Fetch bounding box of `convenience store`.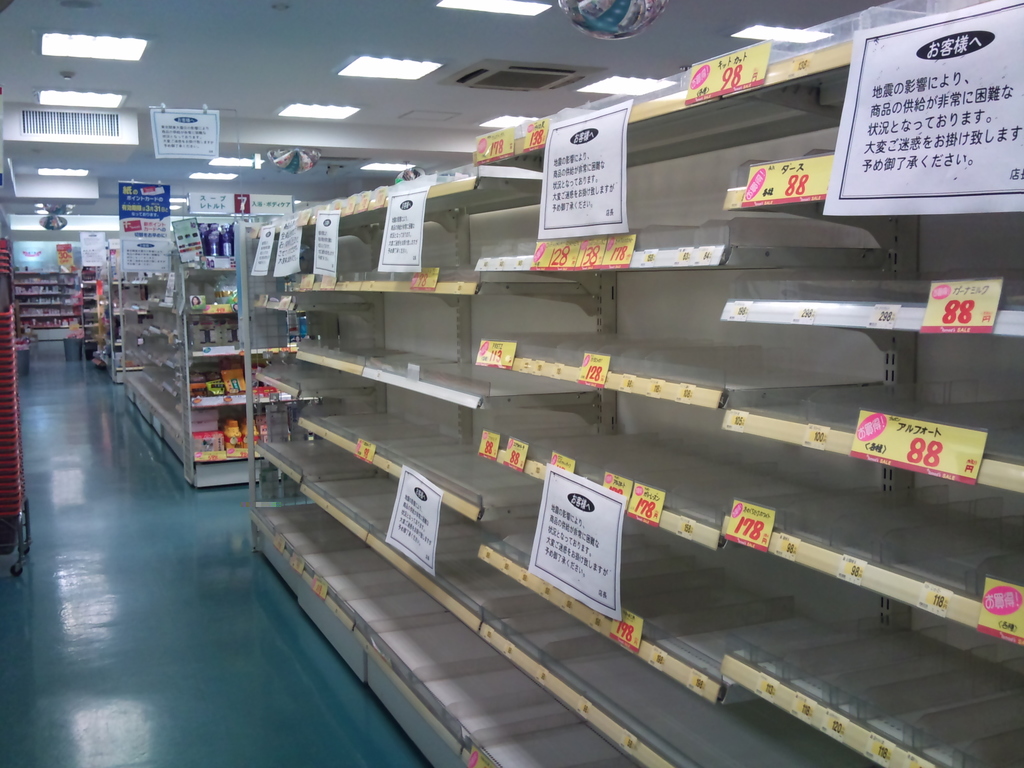
Bbox: {"x1": 0, "y1": 0, "x2": 1023, "y2": 767}.
